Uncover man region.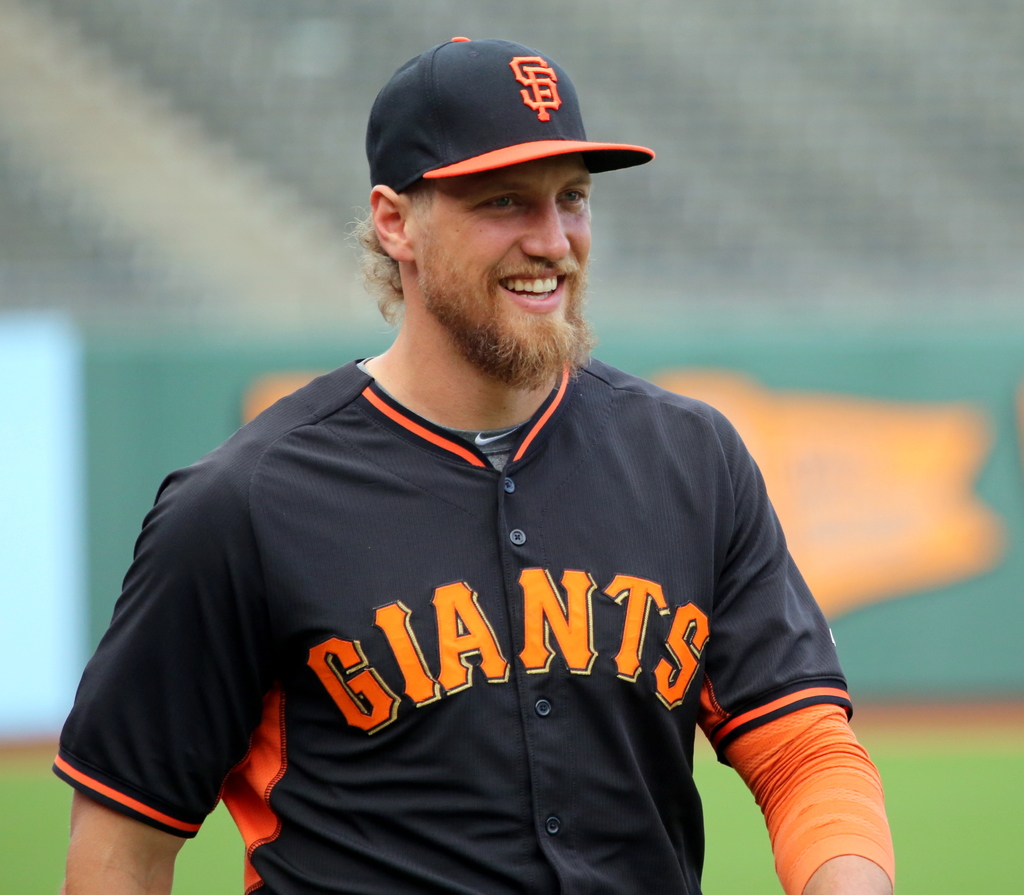
Uncovered: (x1=115, y1=45, x2=843, y2=894).
